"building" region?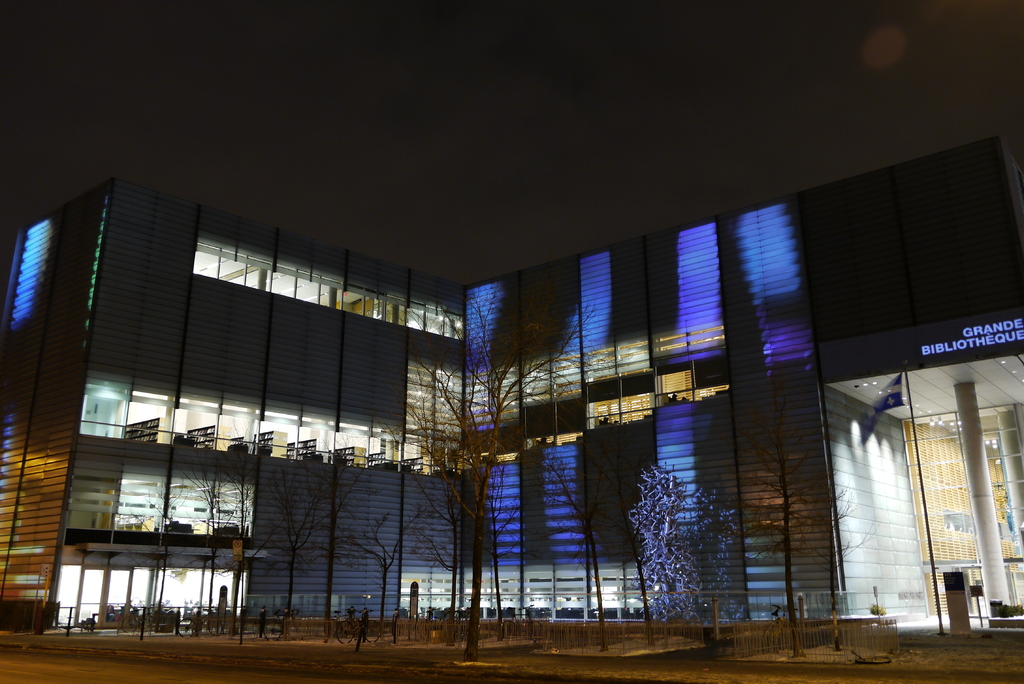
rect(0, 136, 1023, 631)
